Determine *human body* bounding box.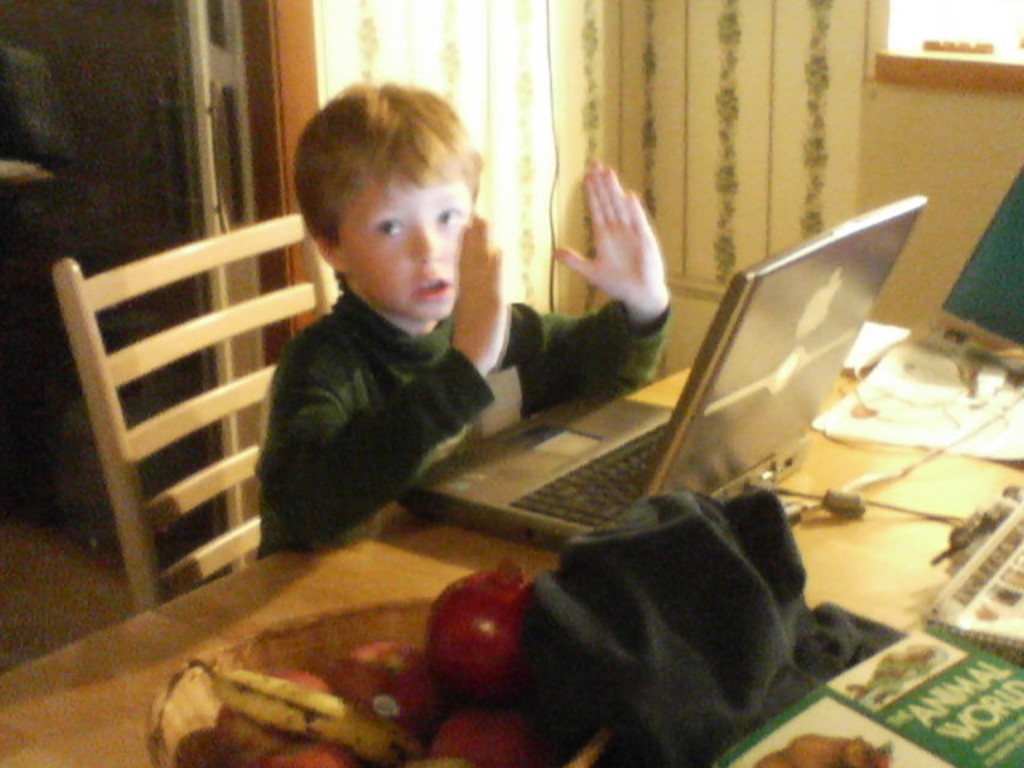
Determined: 251:74:669:550.
